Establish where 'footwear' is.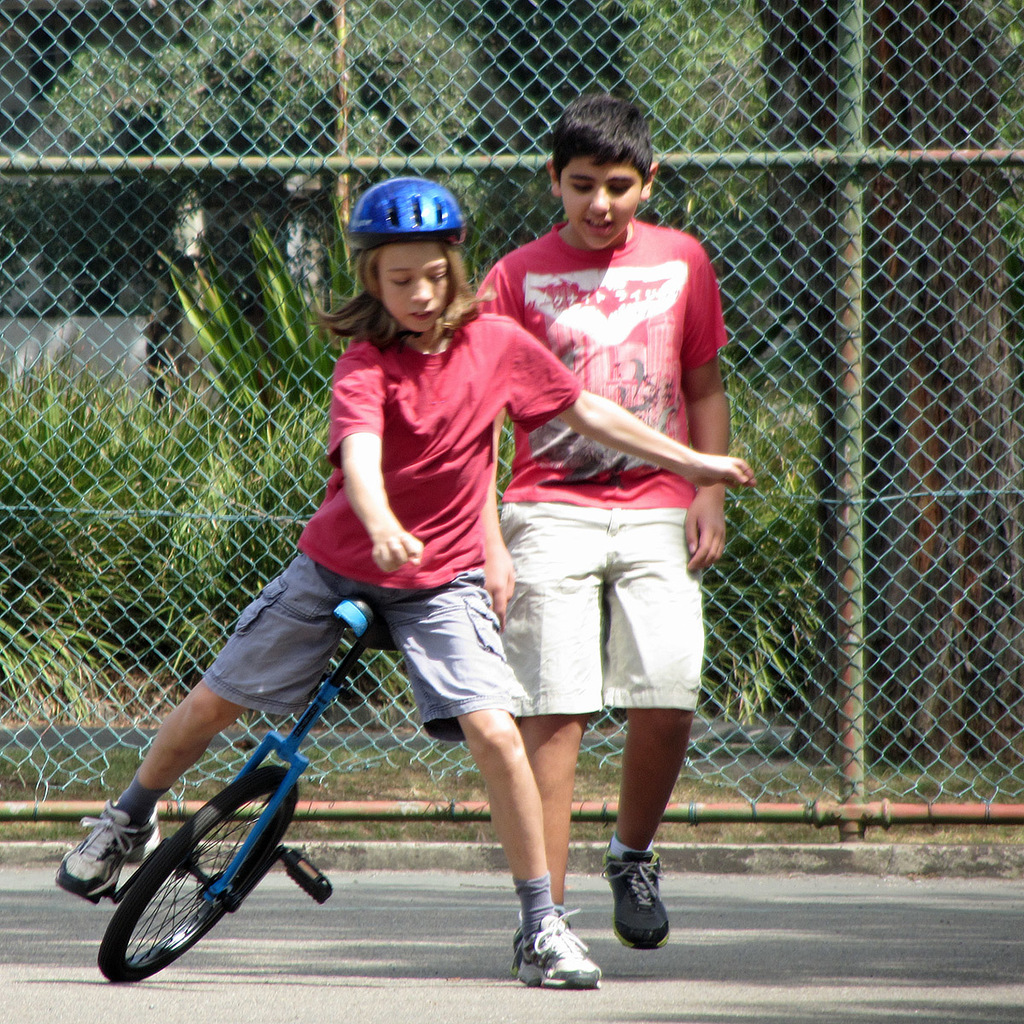
Established at {"left": 55, "top": 801, "right": 169, "bottom": 907}.
